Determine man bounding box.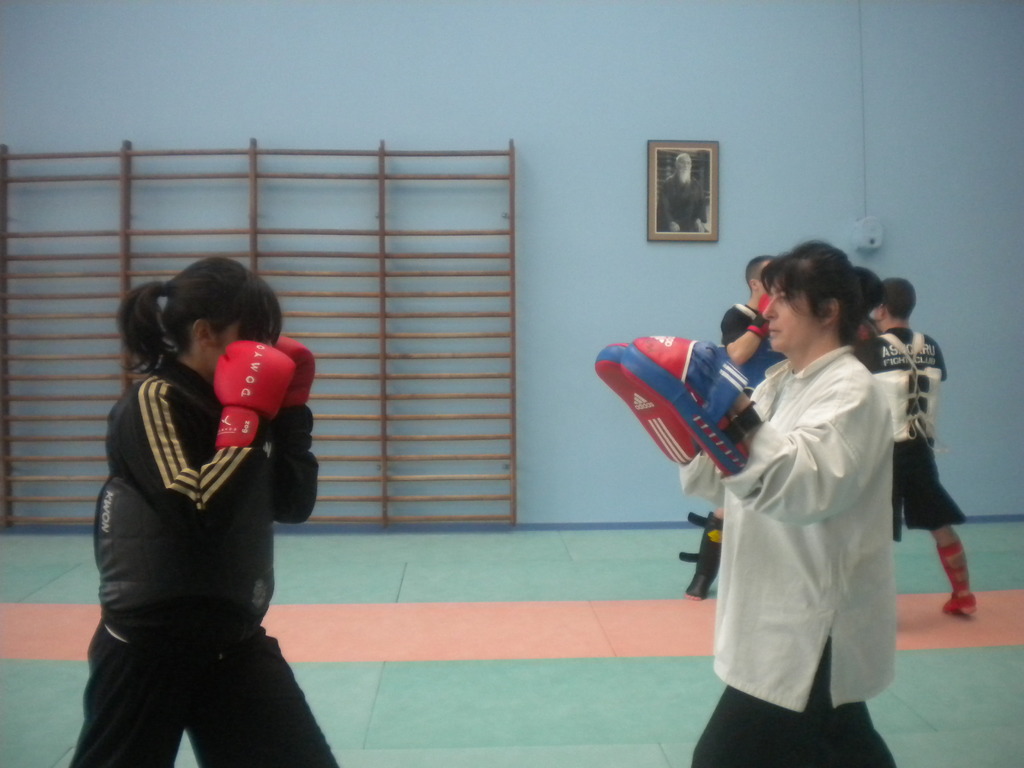
Determined: left=856, top=281, right=985, bottom=622.
